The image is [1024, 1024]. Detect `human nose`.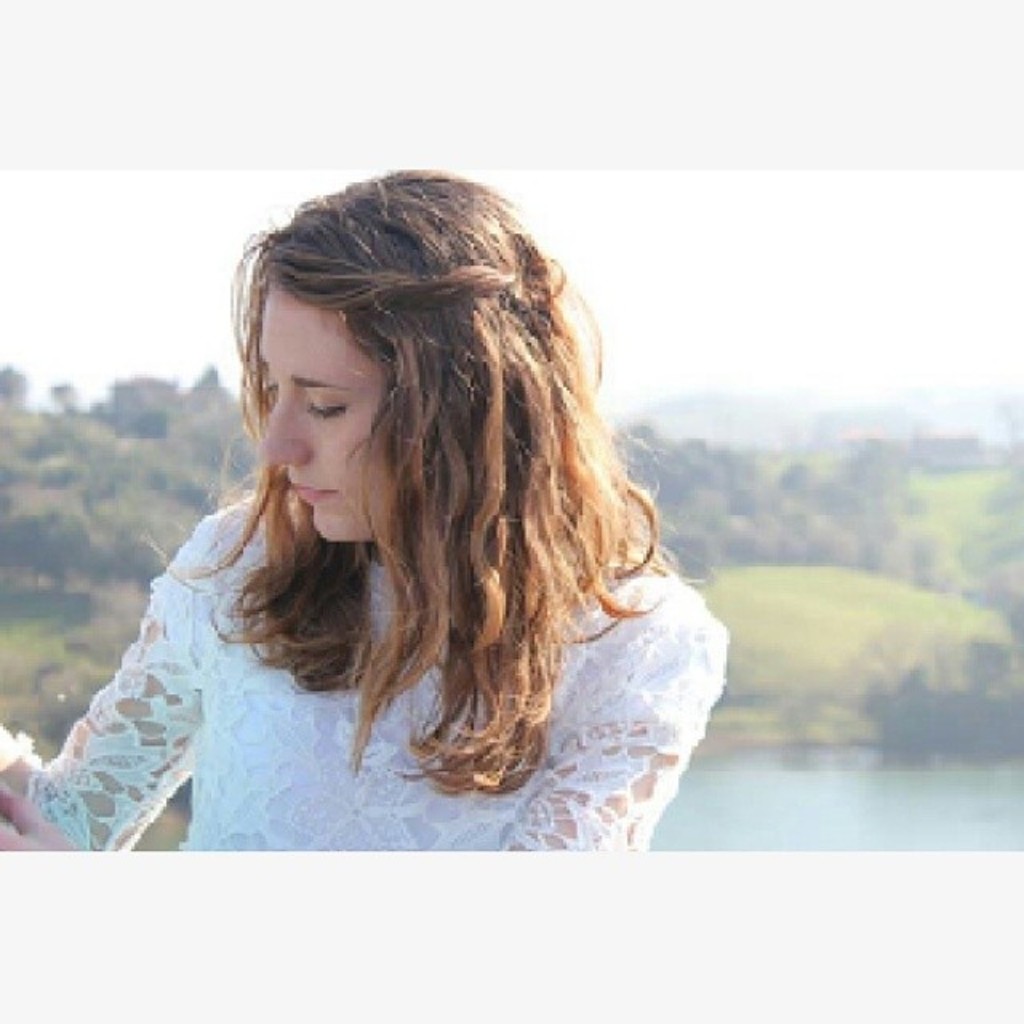
Detection: 256, 389, 317, 467.
